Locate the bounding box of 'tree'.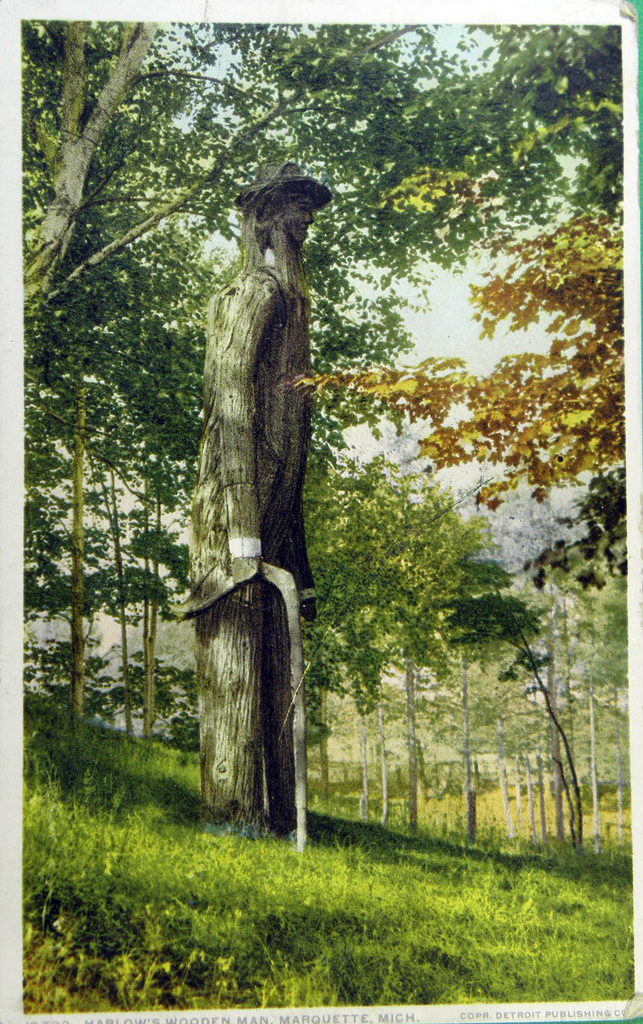
Bounding box: rect(311, 213, 640, 614).
